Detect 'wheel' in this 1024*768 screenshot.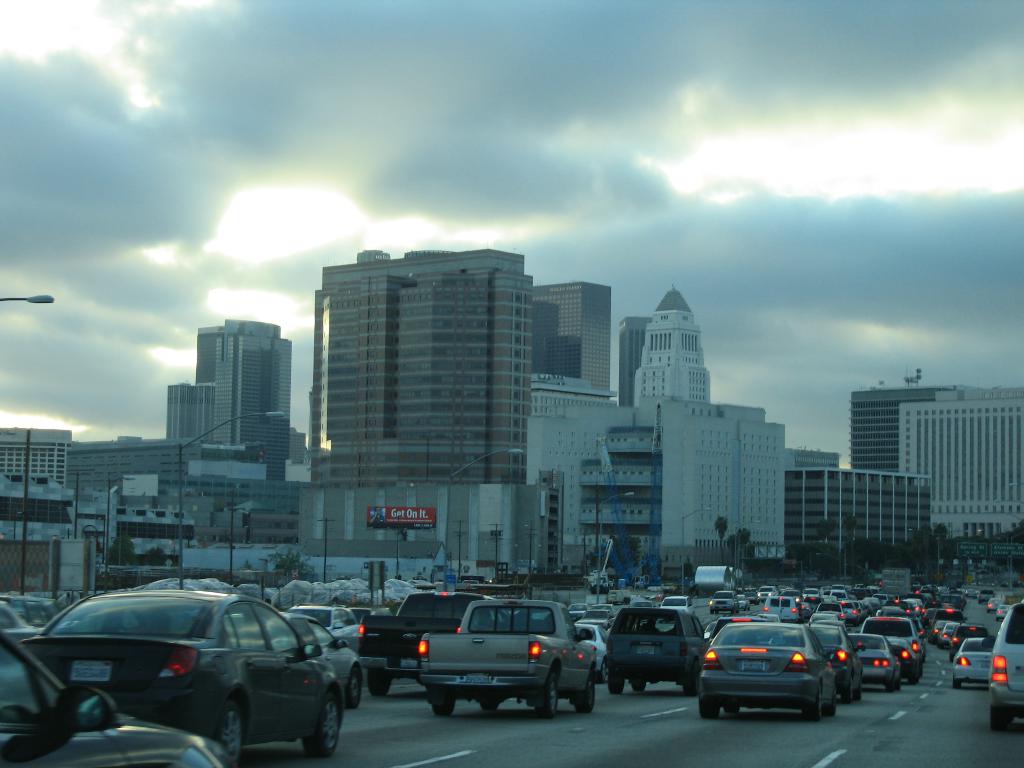
Detection: x1=886 y1=680 x2=895 y2=694.
